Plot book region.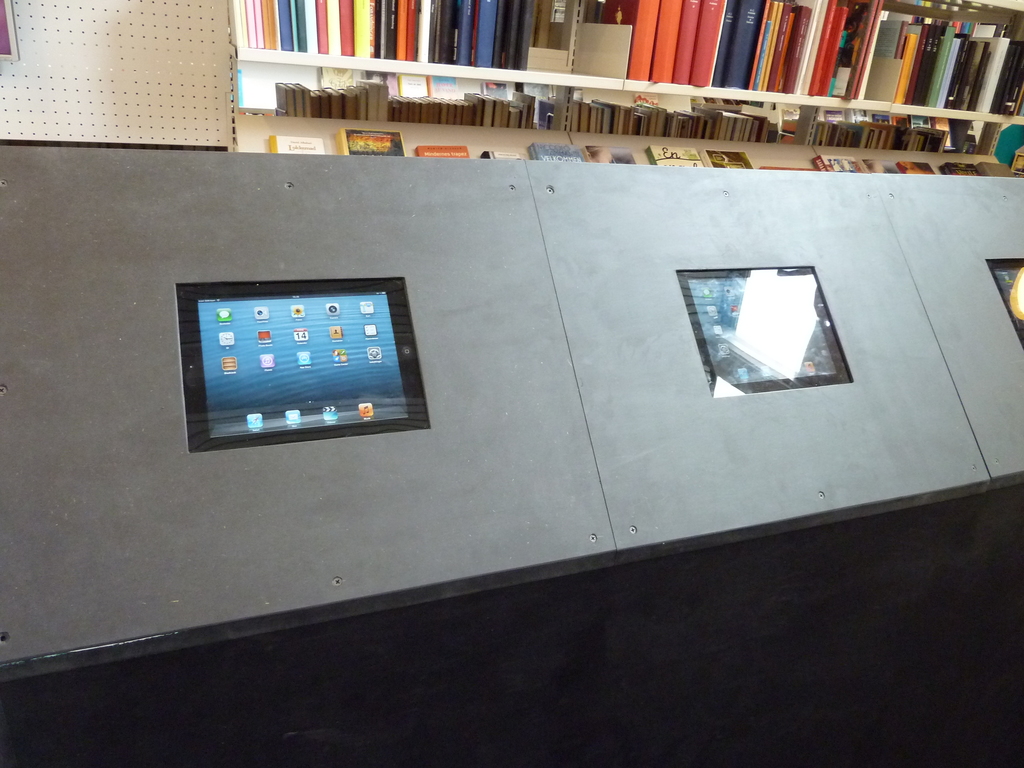
Plotted at l=977, t=160, r=1017, b=177.
